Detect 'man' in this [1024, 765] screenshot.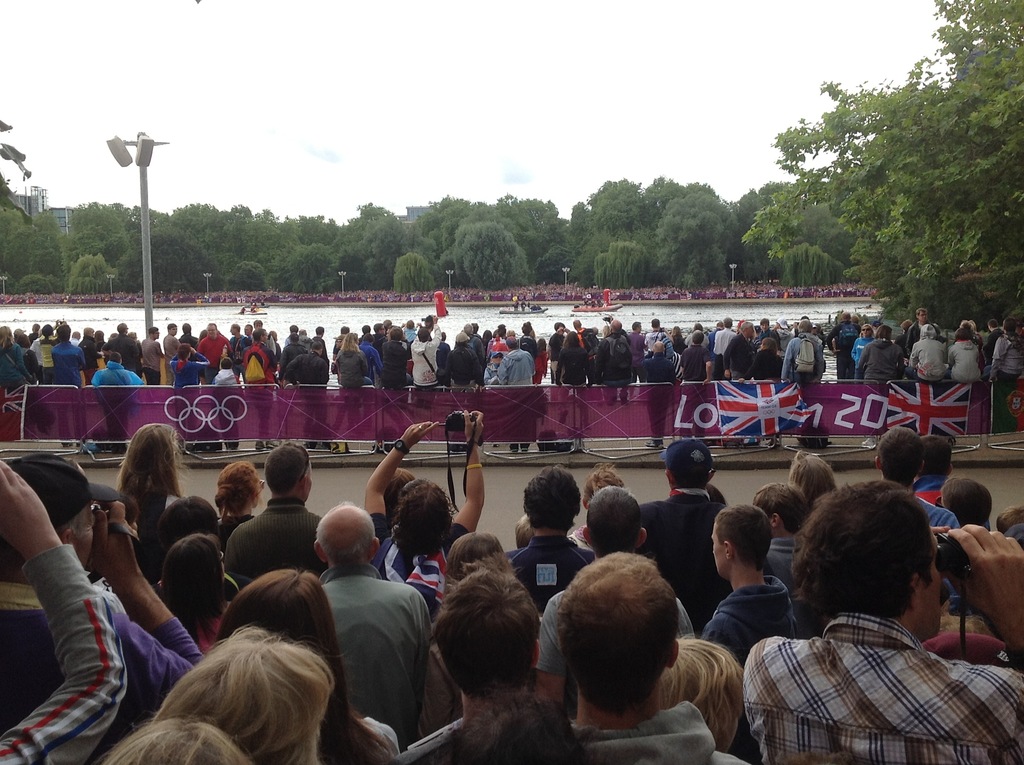
Detection: box=[541, 488, 697, 720].
